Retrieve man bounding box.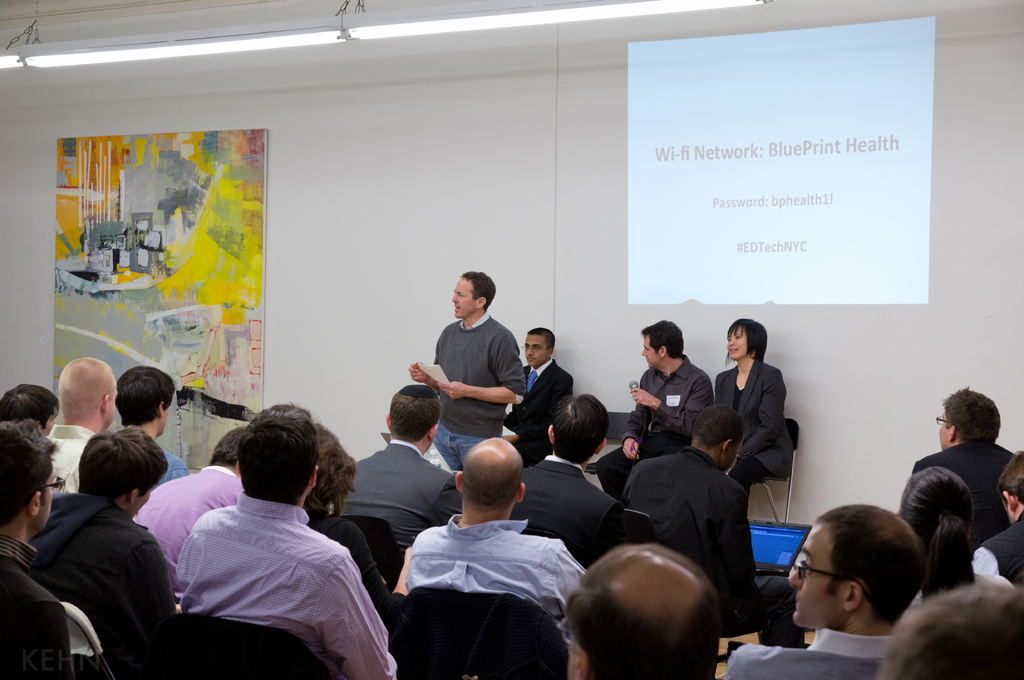
Bounding box: locate(114, 365, 190, 485).
